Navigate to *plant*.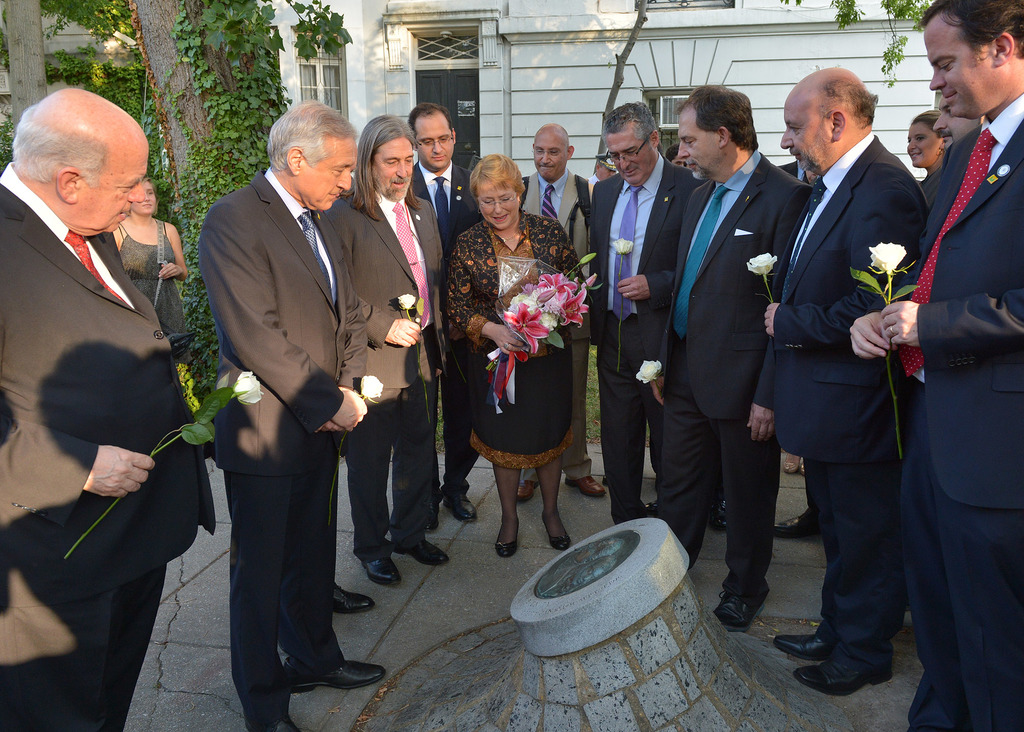
Navigation target: l=0, t=112, r=17, b=178.
